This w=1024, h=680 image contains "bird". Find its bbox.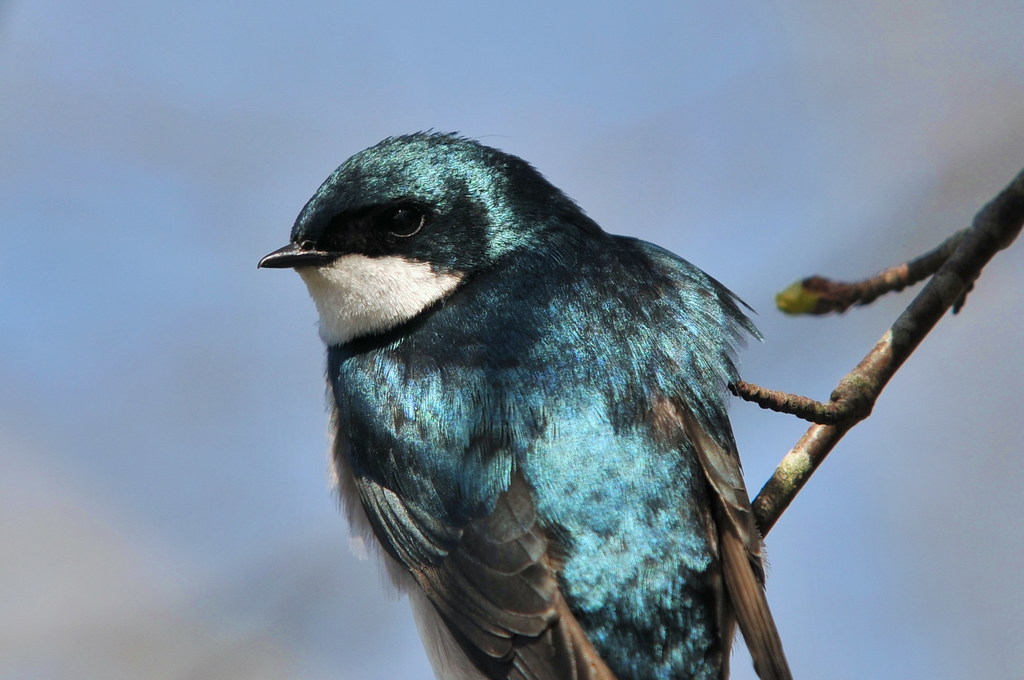
243/147/794/648.
